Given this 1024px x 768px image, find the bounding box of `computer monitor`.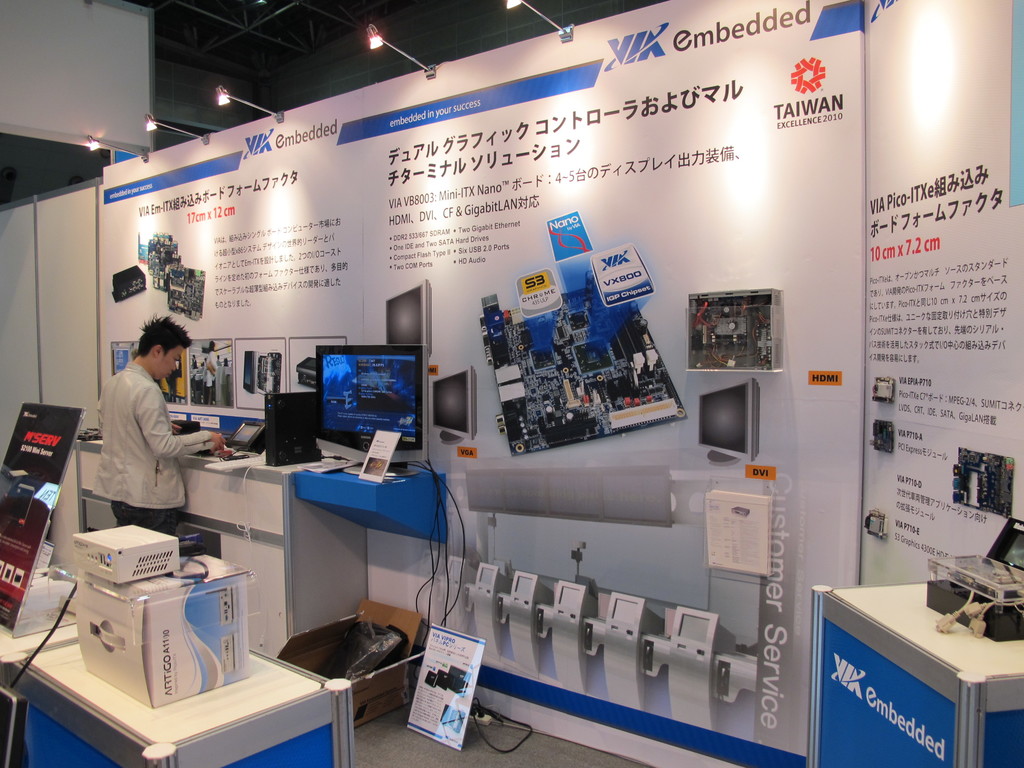
x1=694, y1=371, x2=763, y2=465.
